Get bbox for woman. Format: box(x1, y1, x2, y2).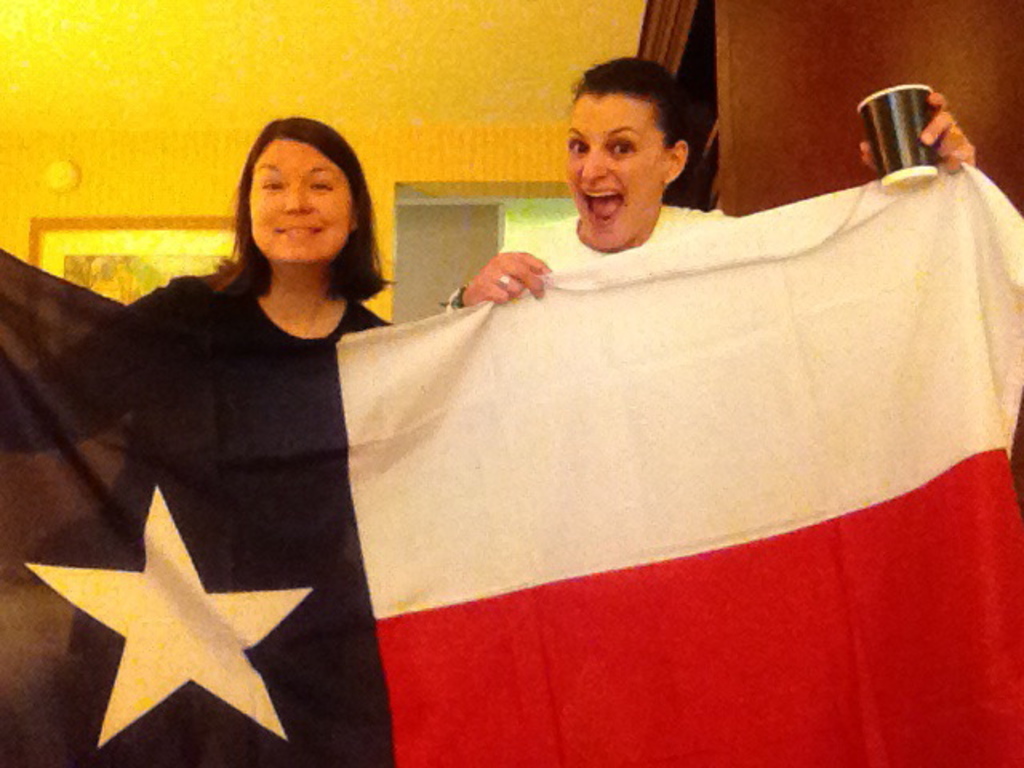
box(437, 53, 990, 306).
